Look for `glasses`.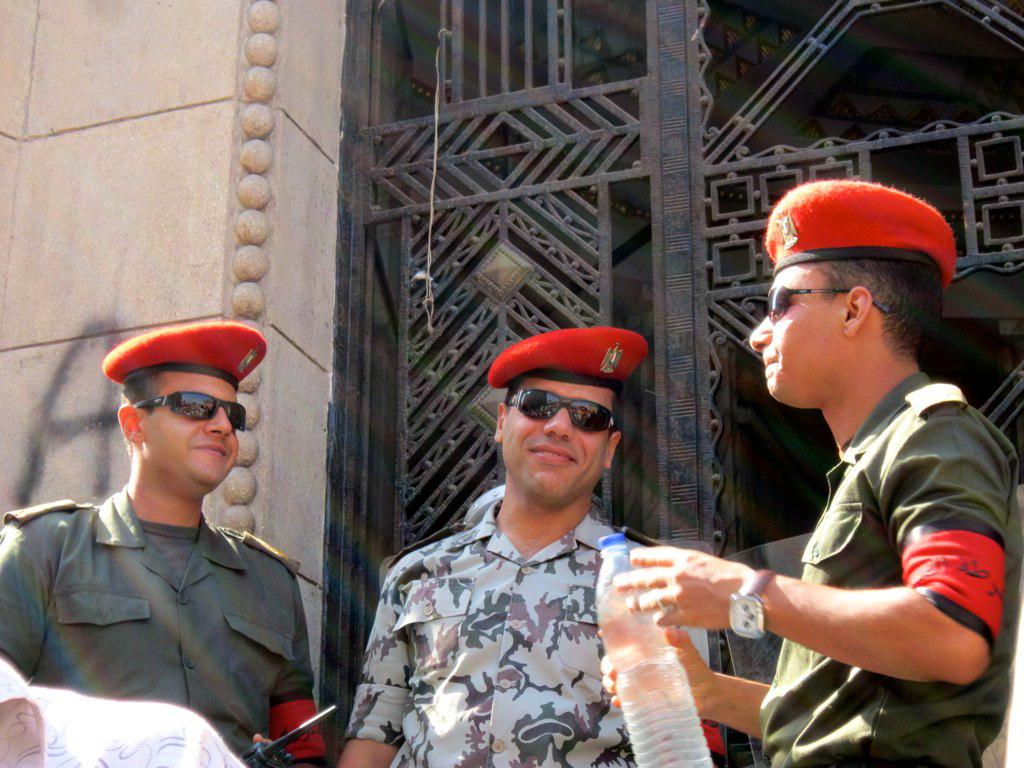
Found: [x1=761, y1=281, x2=906, y2=334].
